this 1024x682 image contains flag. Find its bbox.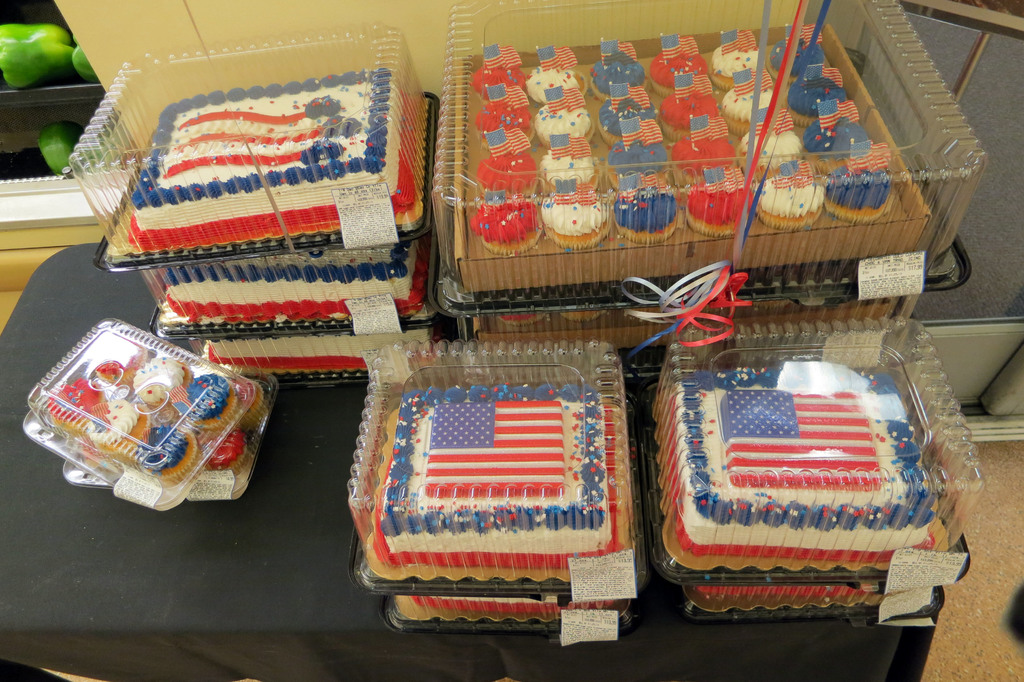
left=696, top=370, right=922, bottom=518.
